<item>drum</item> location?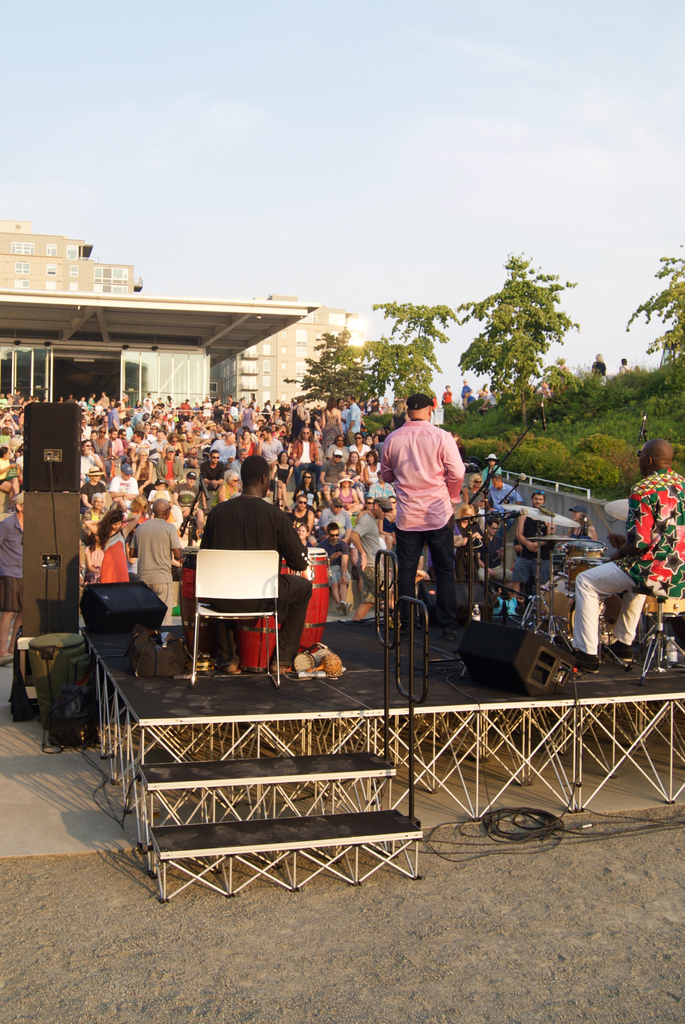
564/540/606/566
